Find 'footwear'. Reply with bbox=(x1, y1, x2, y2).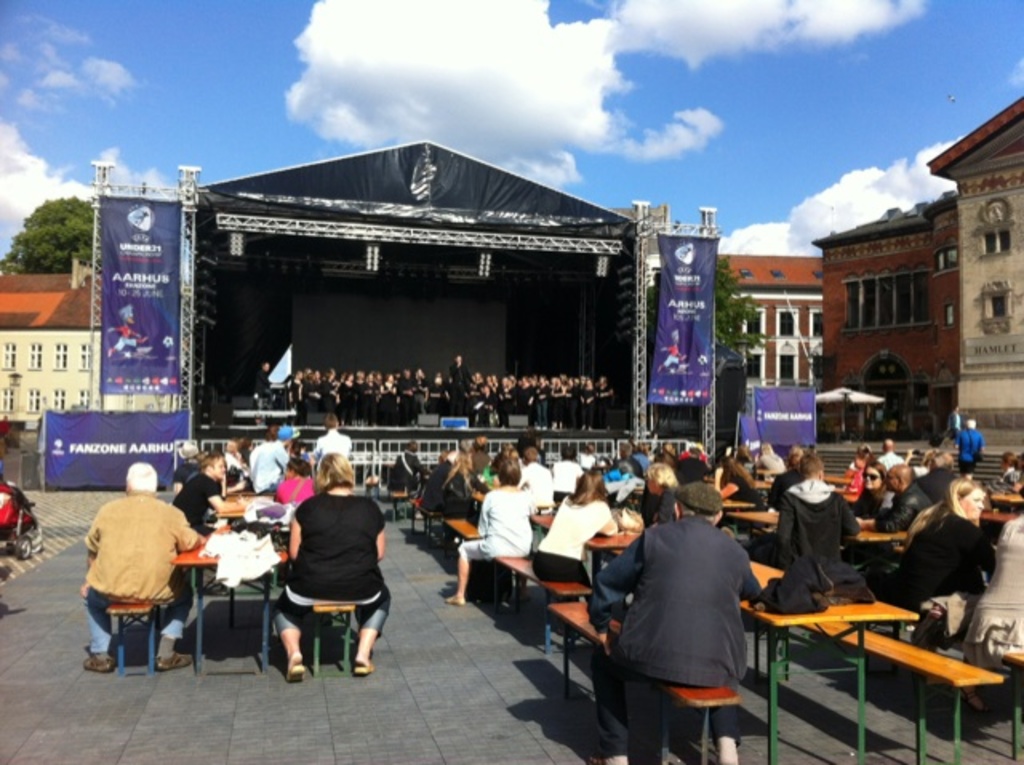
bbox=(288, 664, 304, 685).
